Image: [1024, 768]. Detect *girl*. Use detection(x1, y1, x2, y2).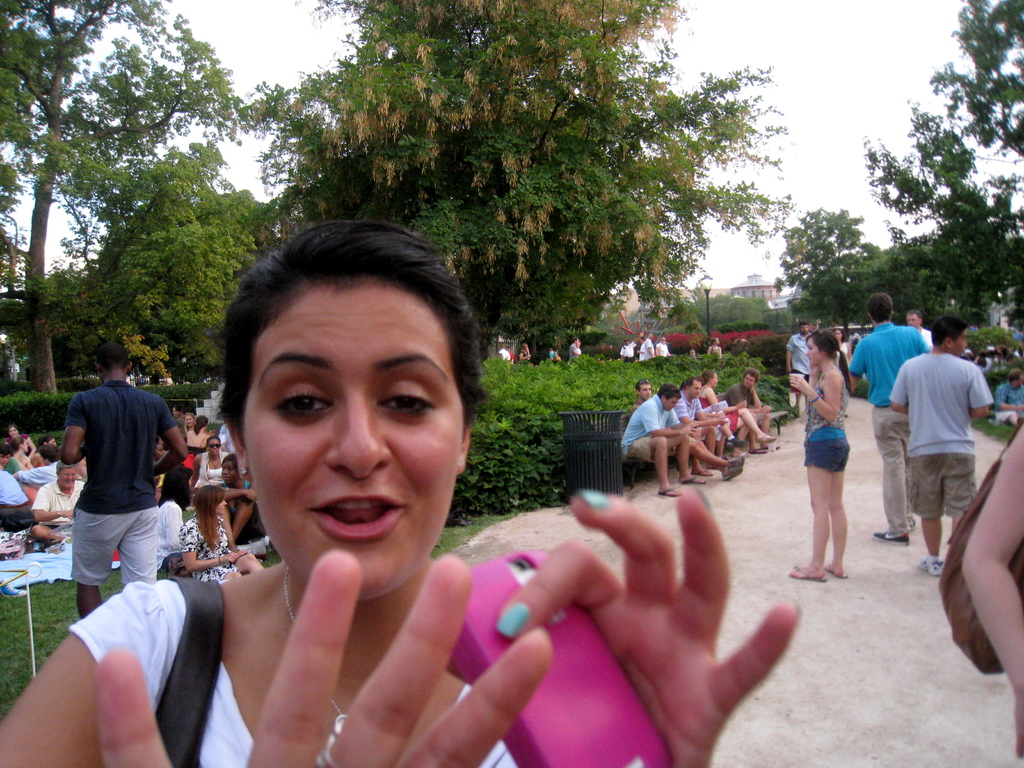
detection(790, 328, 851, 580).
